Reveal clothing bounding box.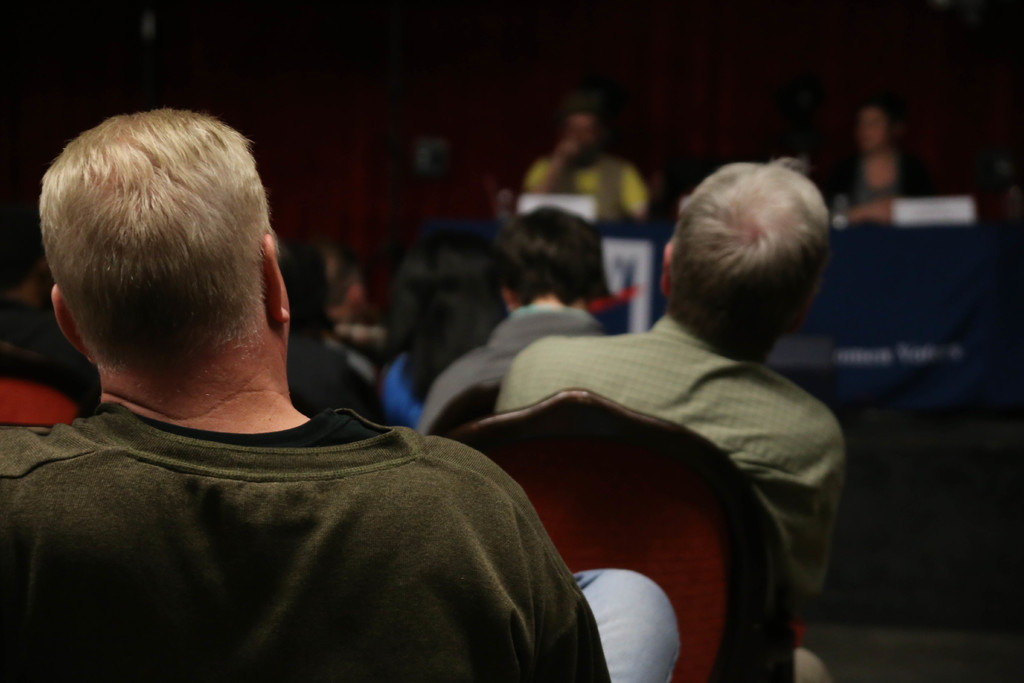
Revealed: <box>527,160,662,214</box>.
